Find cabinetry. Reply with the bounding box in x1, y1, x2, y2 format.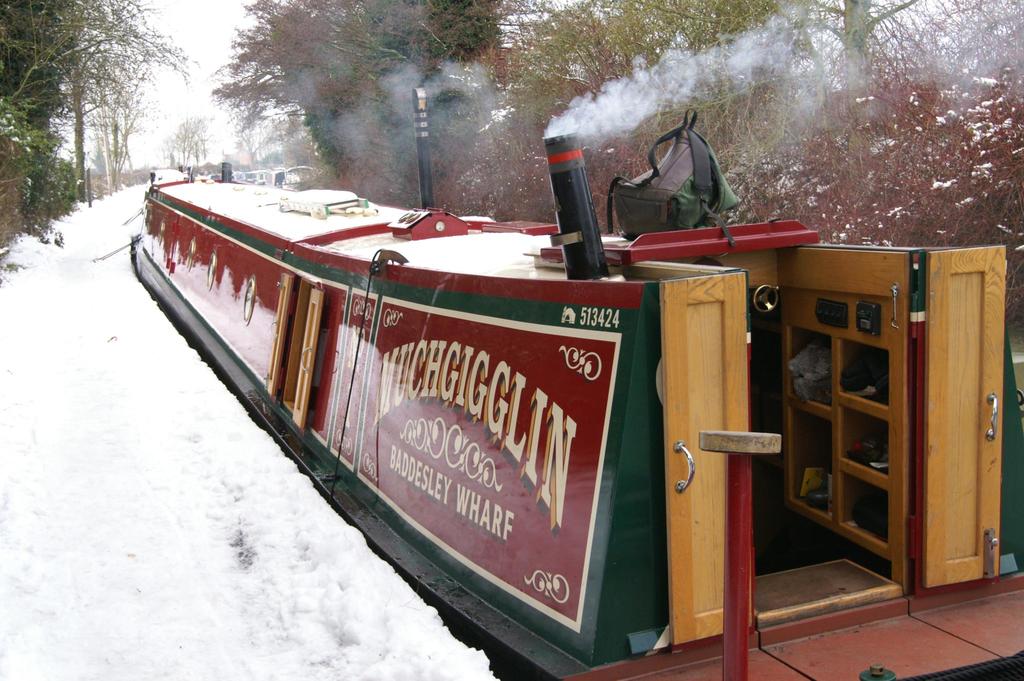
776, 244, 1007, 608.
